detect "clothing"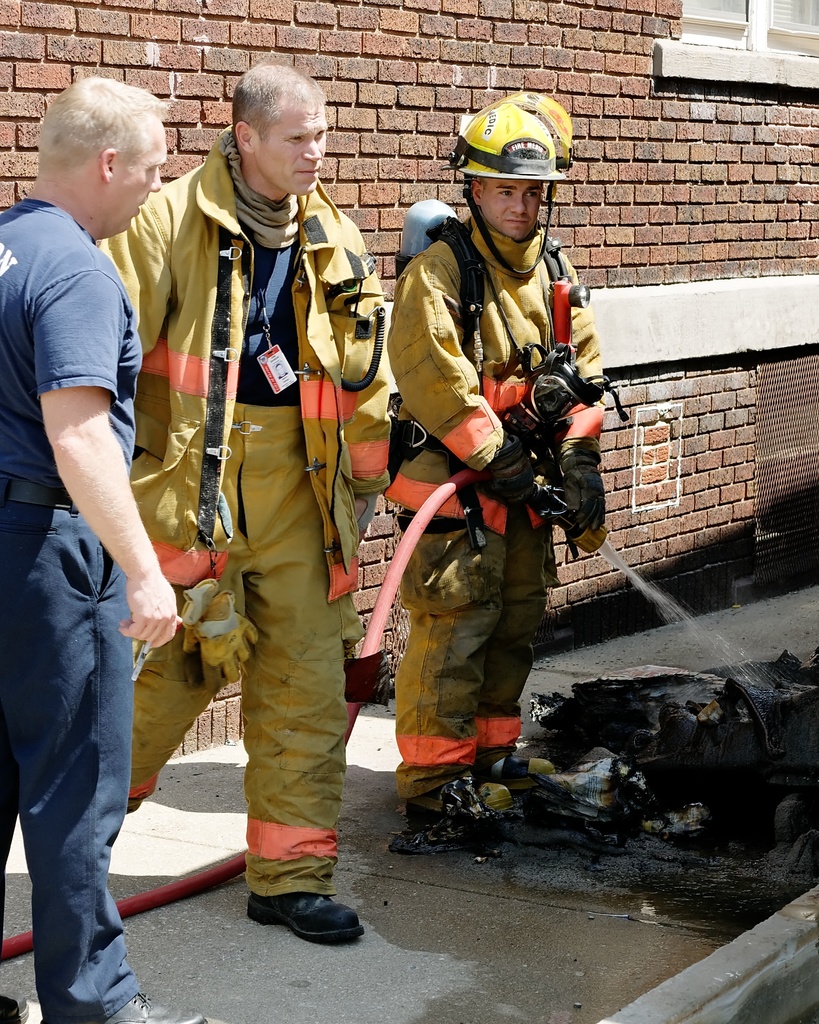
[95,129,385,594]
